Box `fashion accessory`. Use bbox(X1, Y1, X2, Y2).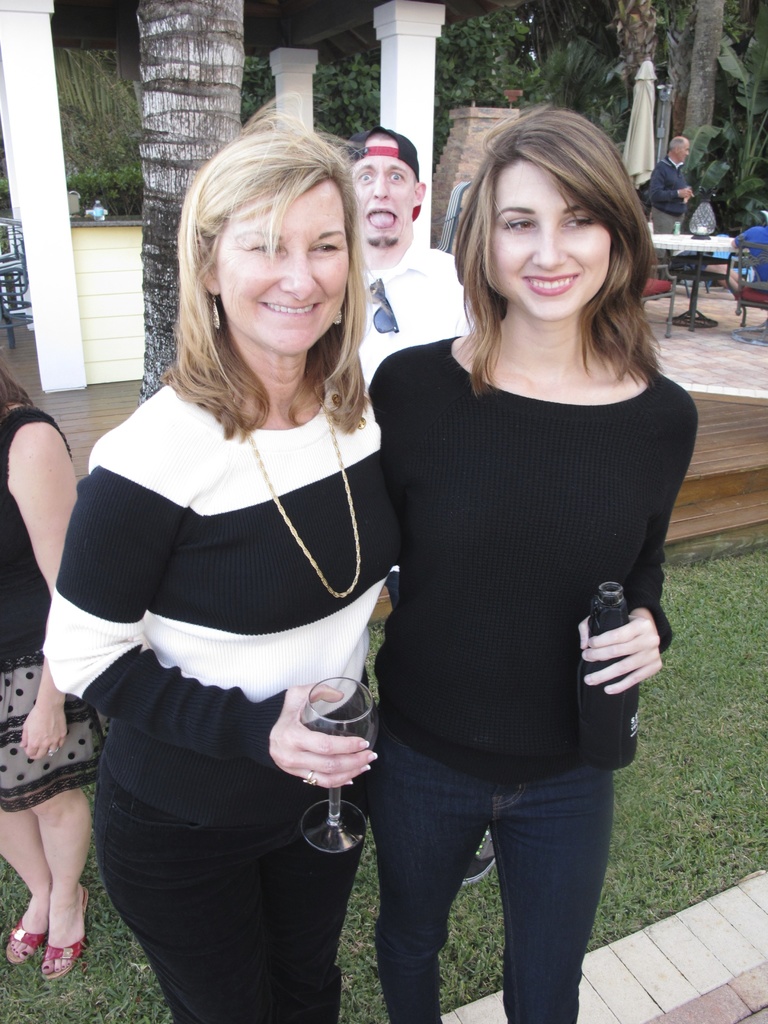
bbox(337, 116, 423, 221).
